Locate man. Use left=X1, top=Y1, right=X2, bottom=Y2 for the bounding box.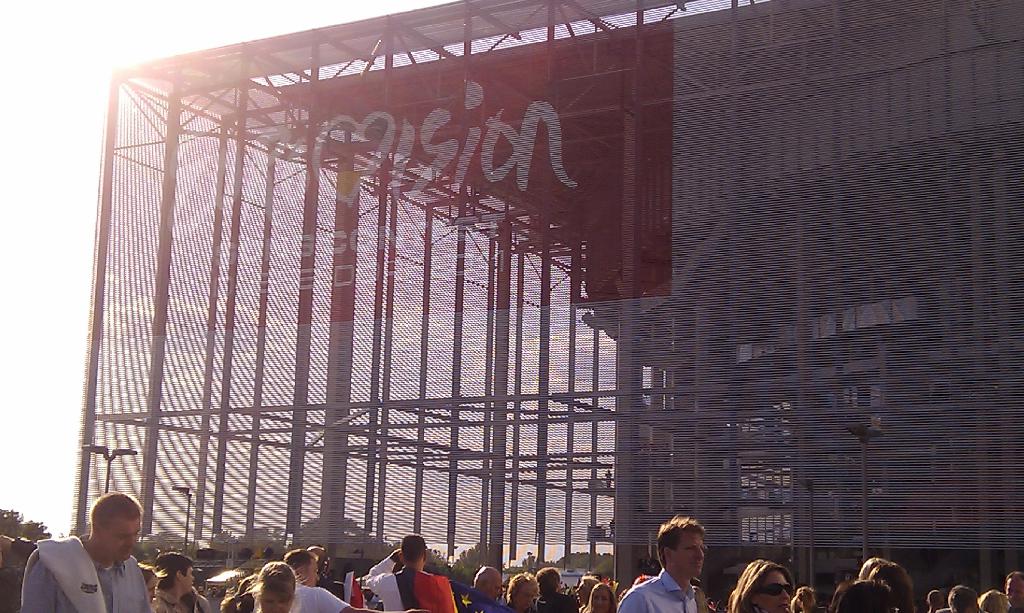
left=467, top=558, right=514, bottom=612.
